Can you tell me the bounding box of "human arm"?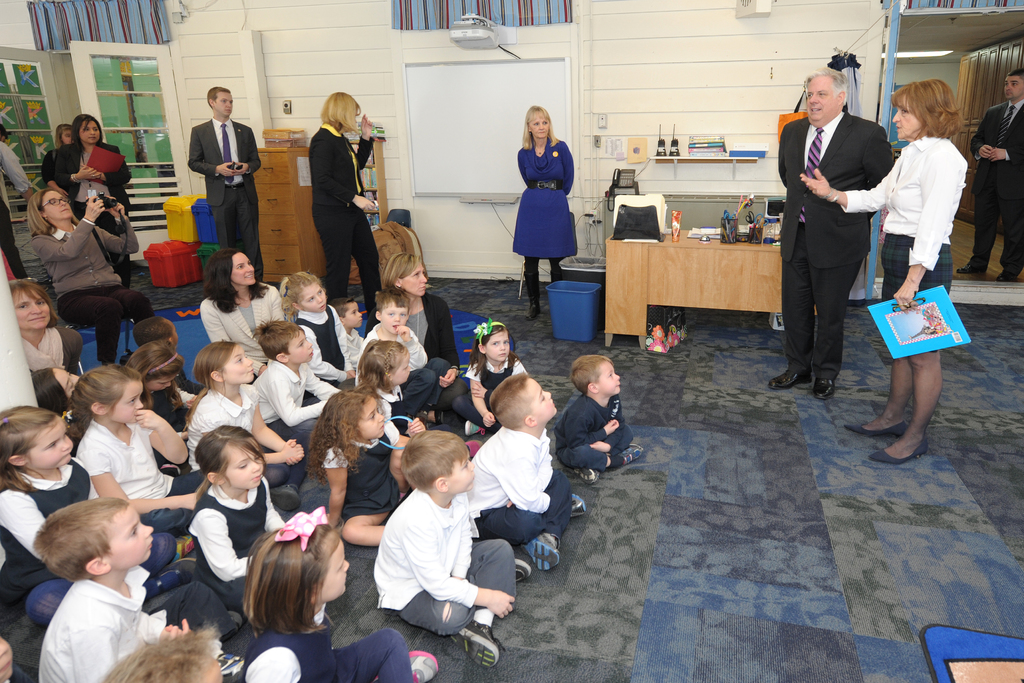
x1=195, y1=515, x2=257, y2=583.
